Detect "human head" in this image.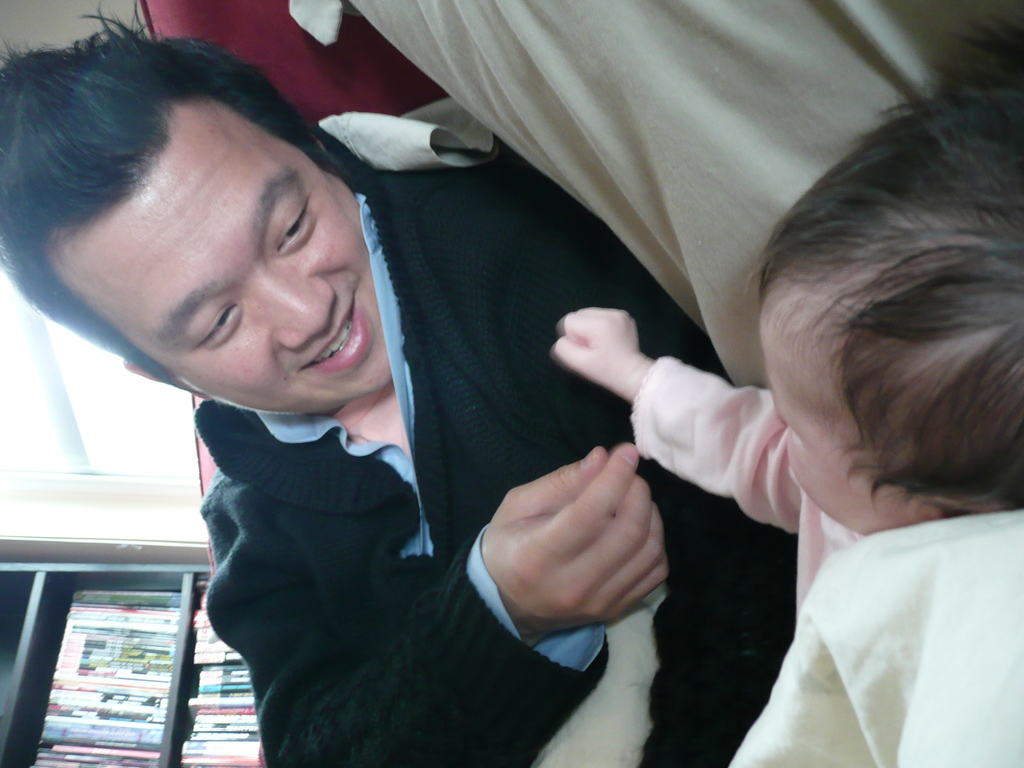
Detection: region(739, 8, 1023, 540).
